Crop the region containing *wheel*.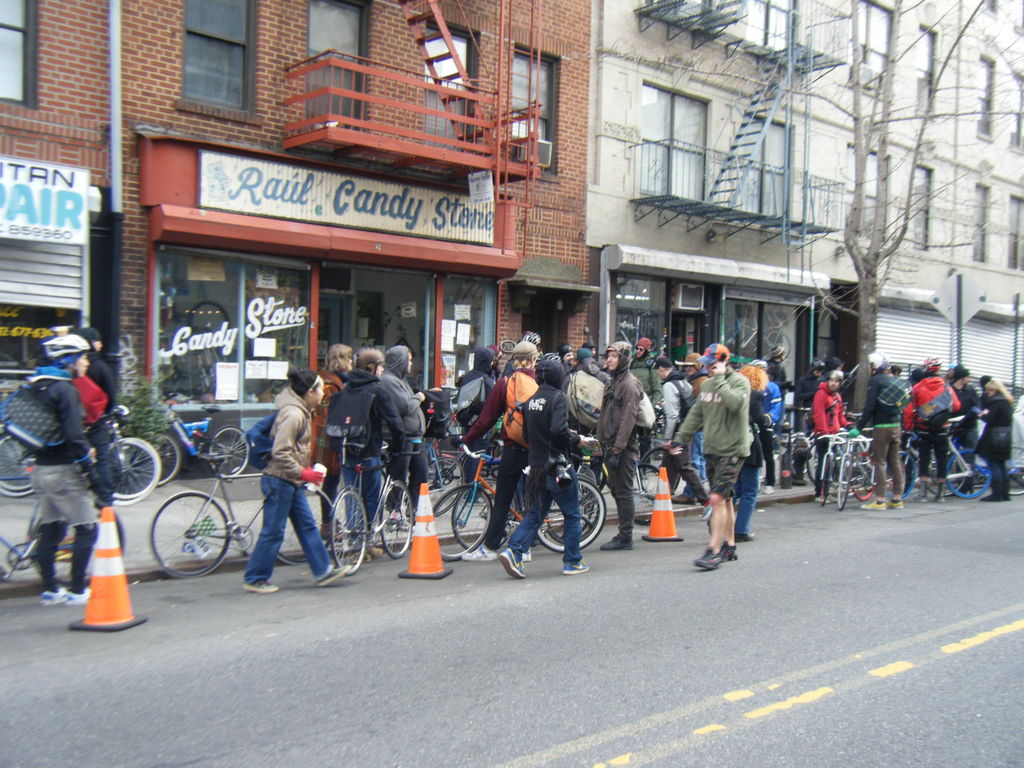
Crop region: 915:455:943:500.
